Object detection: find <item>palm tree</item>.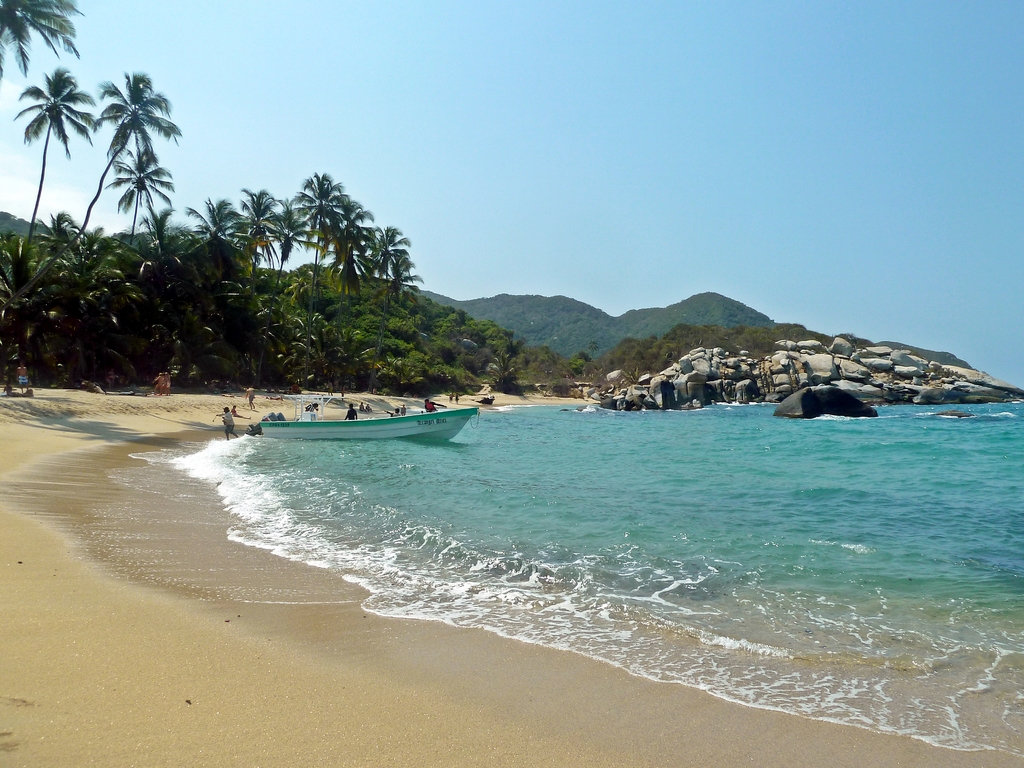
361, 224, 404, 301.
